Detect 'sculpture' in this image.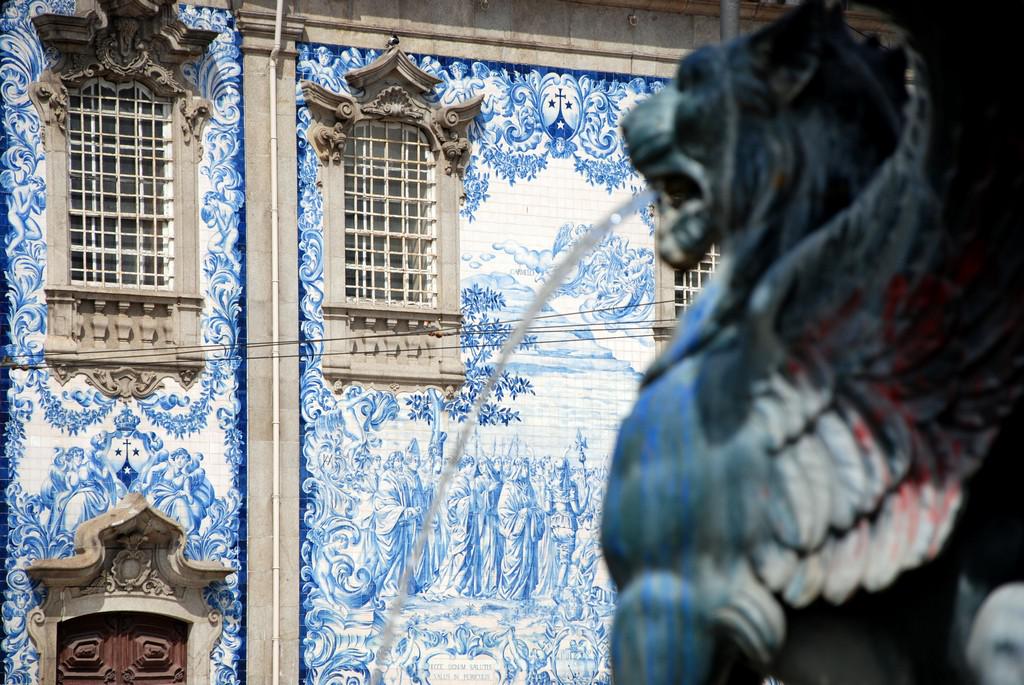
Detection: [593, 0, 1023, 684].
